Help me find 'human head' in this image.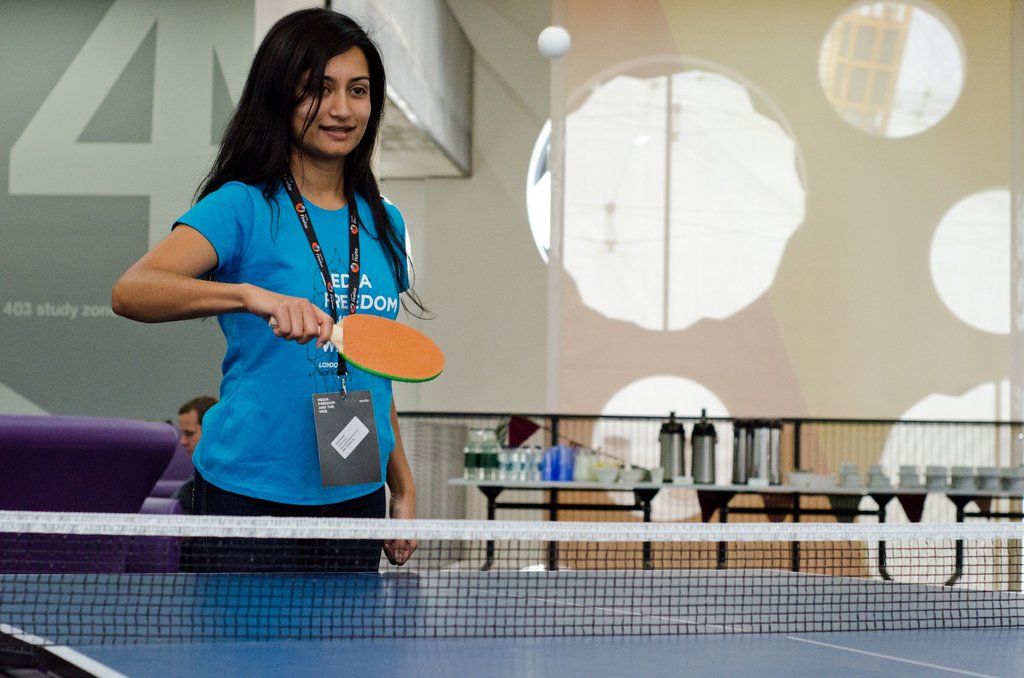
Found it: [232,9,383,165].
